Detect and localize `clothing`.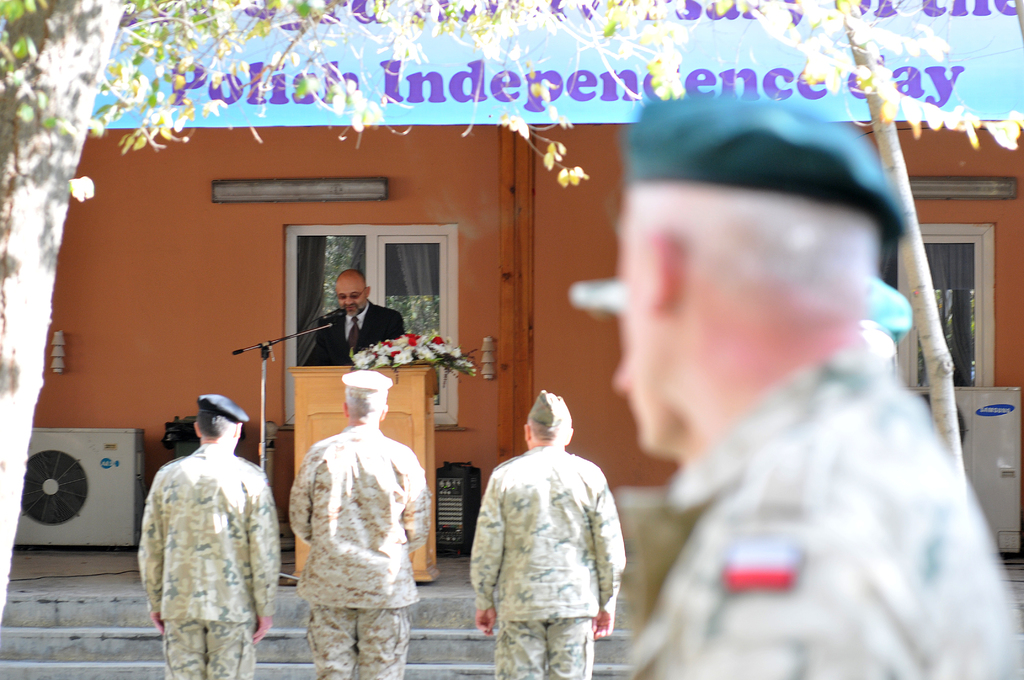
Localized at box(316, 300, 396, 371).
